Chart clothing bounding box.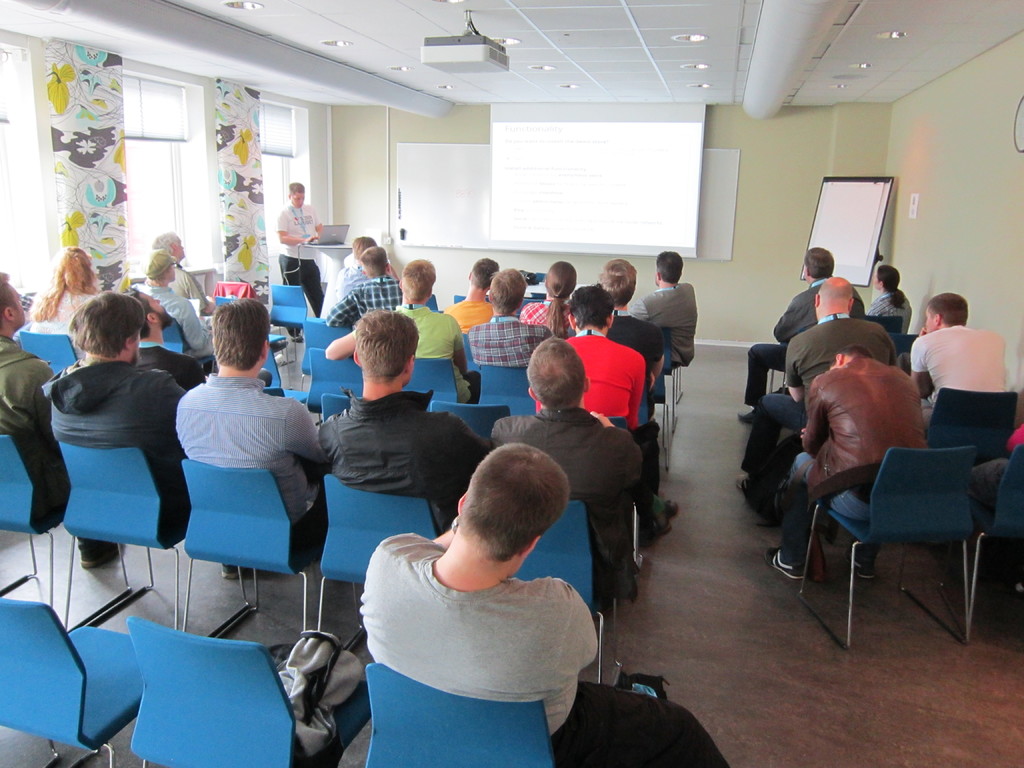
Charted: box=[531, 322, 641, 419].
